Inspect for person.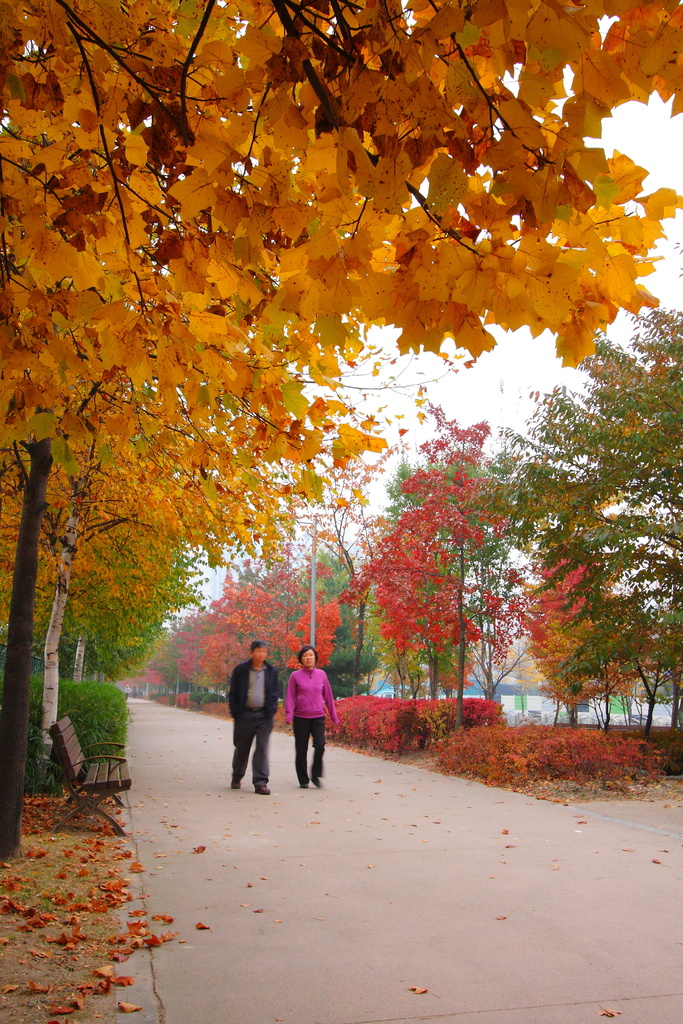
Inspection: 229:639:289:795.
